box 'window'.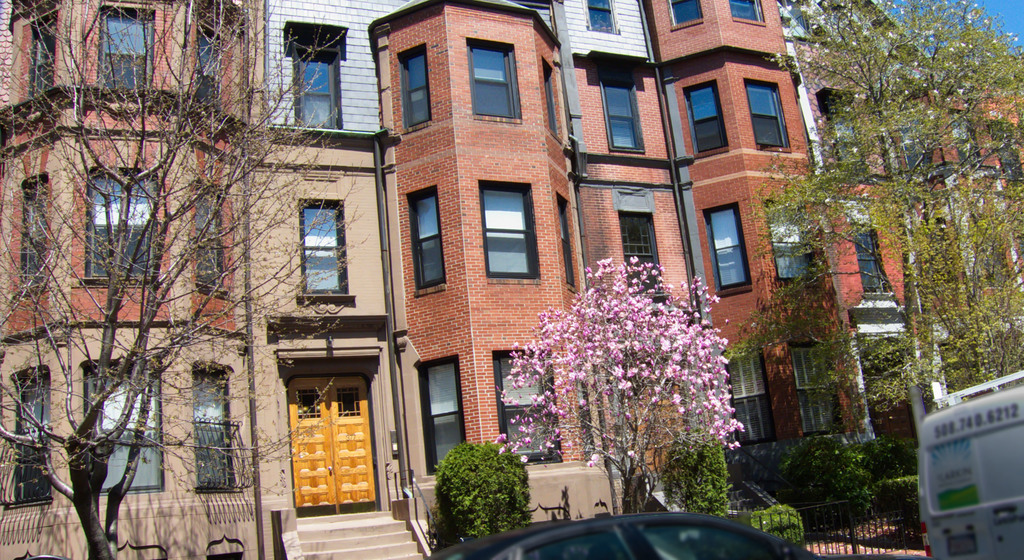
(824, 93, 877, 184).
